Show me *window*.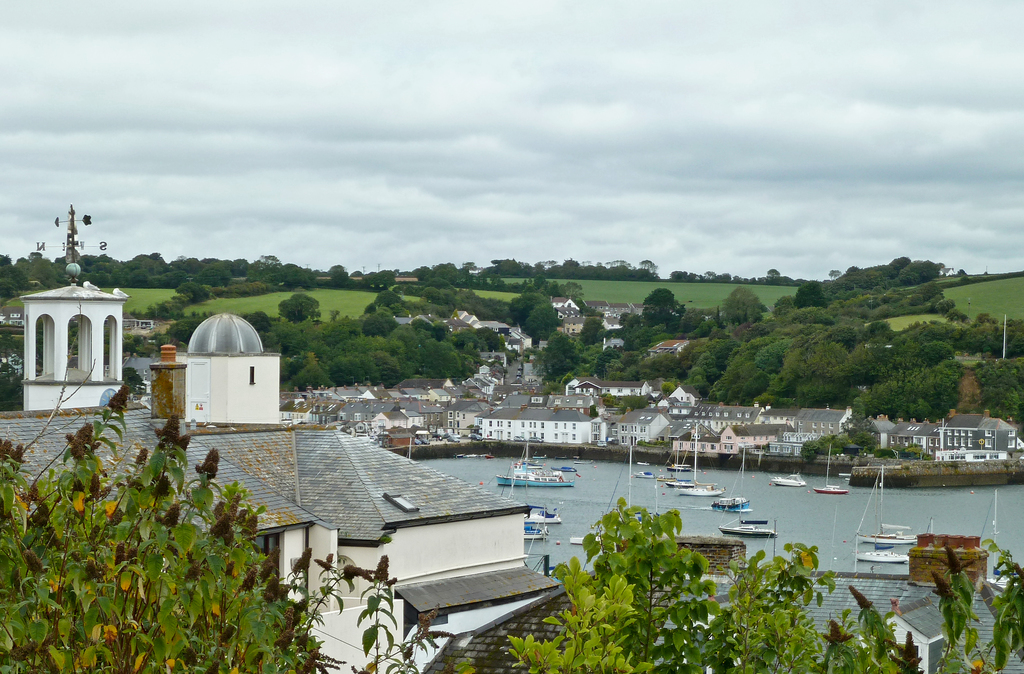
*window* is here: rect(690, 442, 696, 450).
